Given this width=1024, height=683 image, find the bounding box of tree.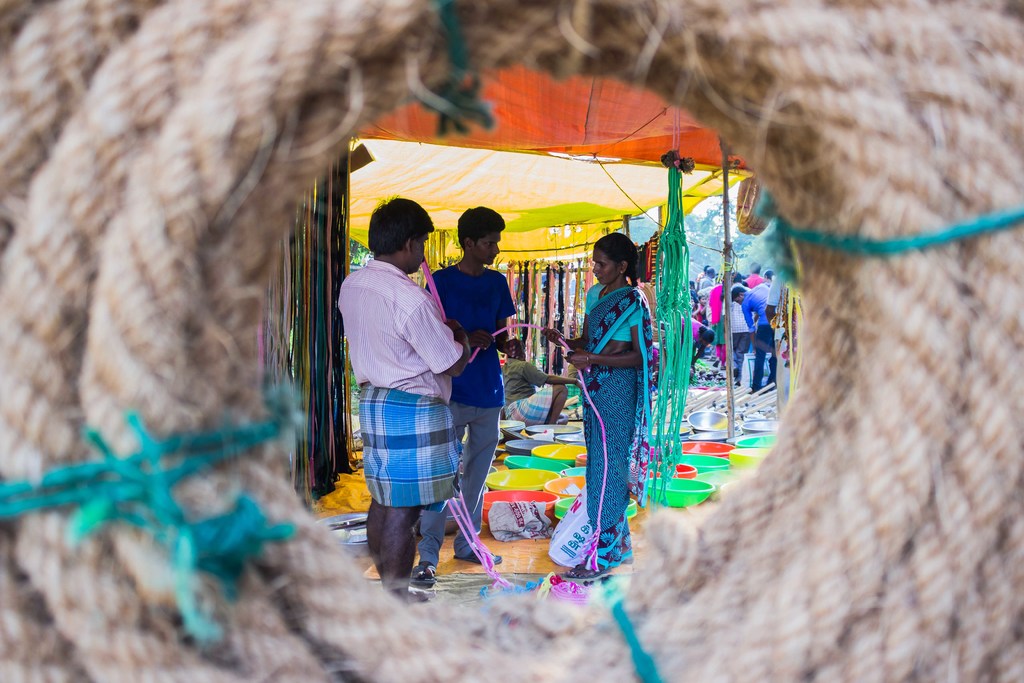
{"x1": 624, "y1": 191, "x2": 762, "y2": 291}.
